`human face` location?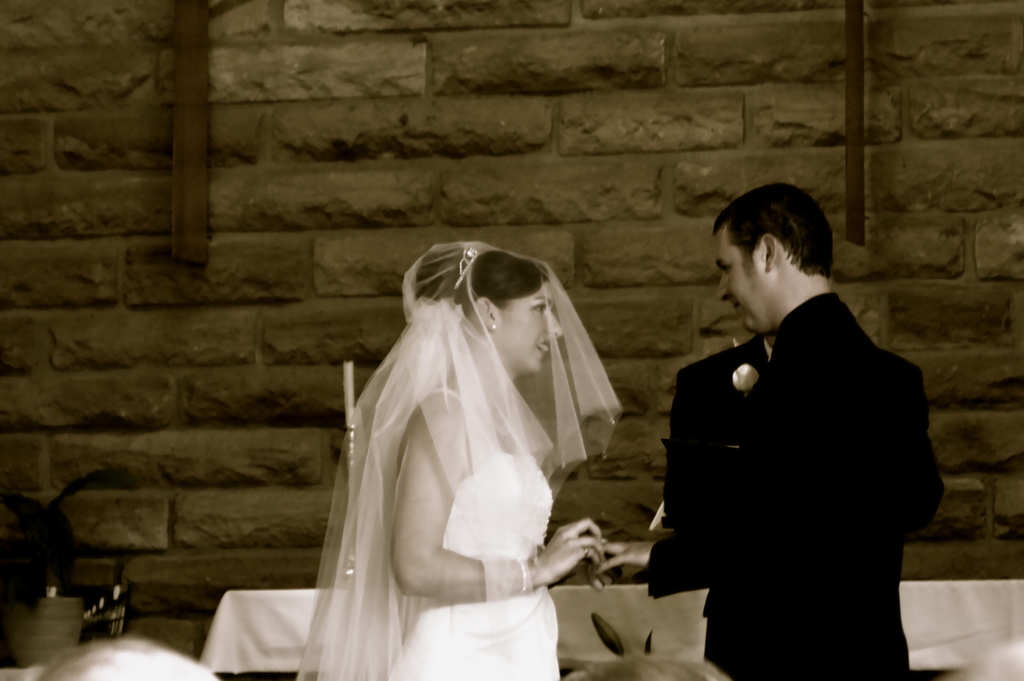
box(720, 223, 767, 332)
